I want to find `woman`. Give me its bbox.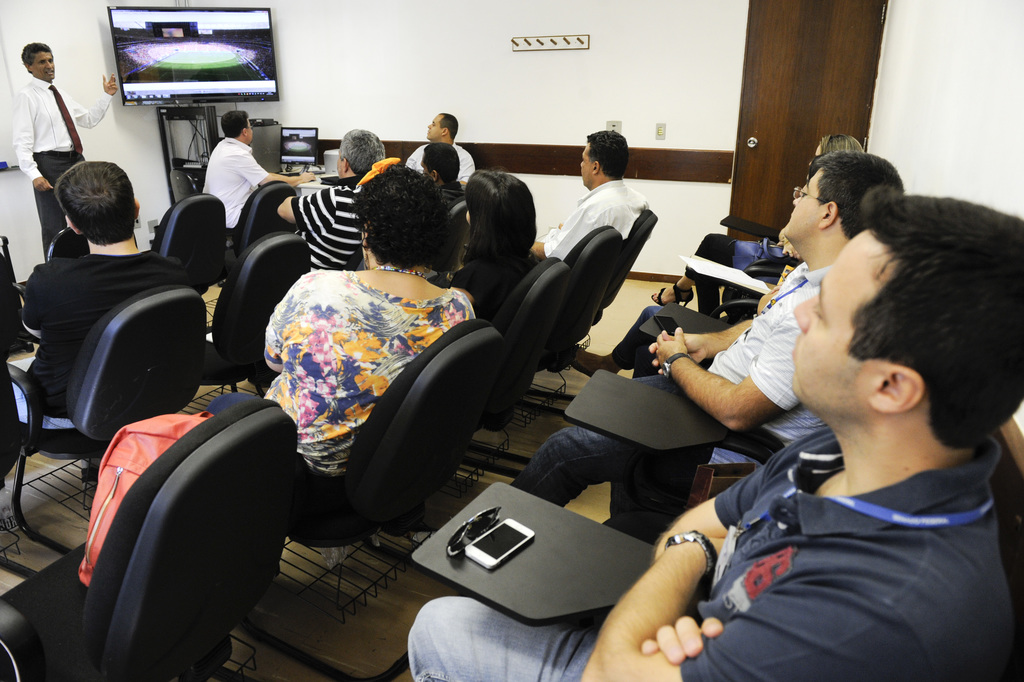
261/166/473/472.
